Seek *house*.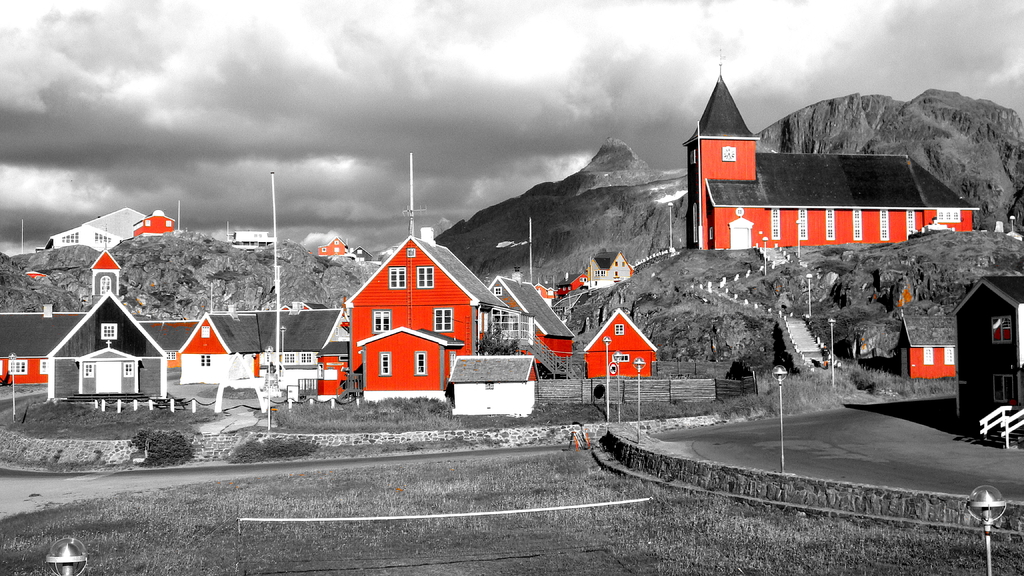
region(136, 314, 203, 370).
